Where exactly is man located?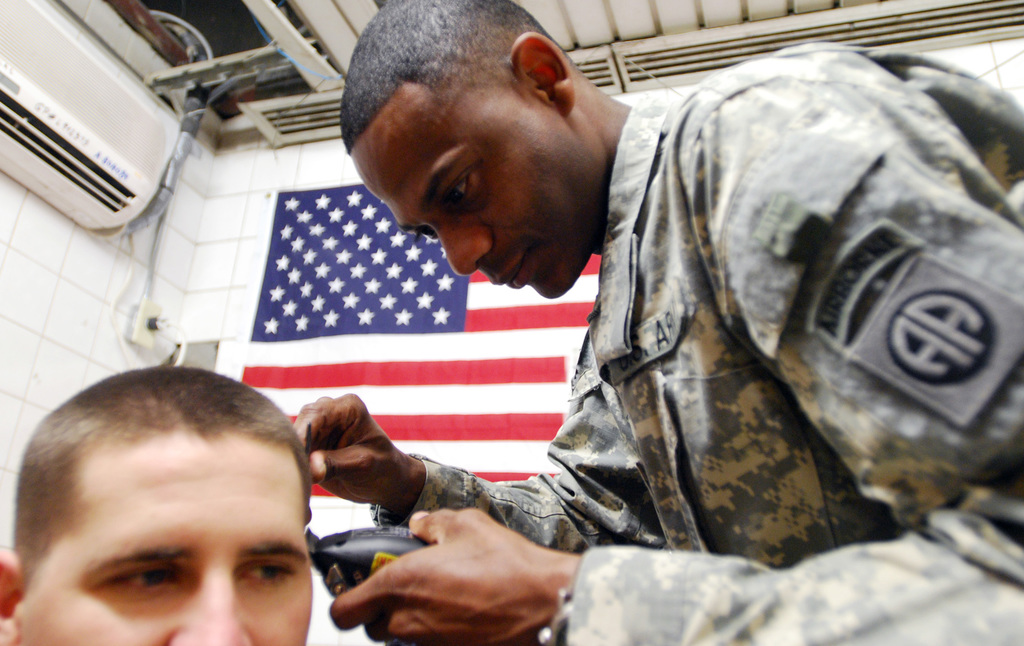
Its bounding box is l=0, t=362, r=321, b=645.
